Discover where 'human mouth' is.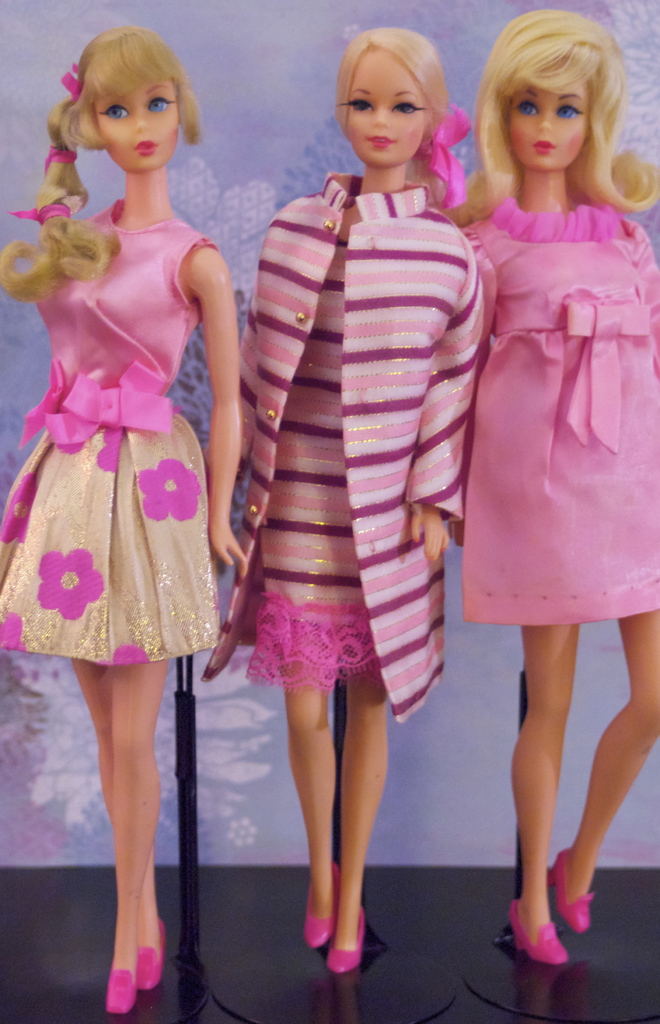
Discovered at bbox(134, 139, 157, 154).
